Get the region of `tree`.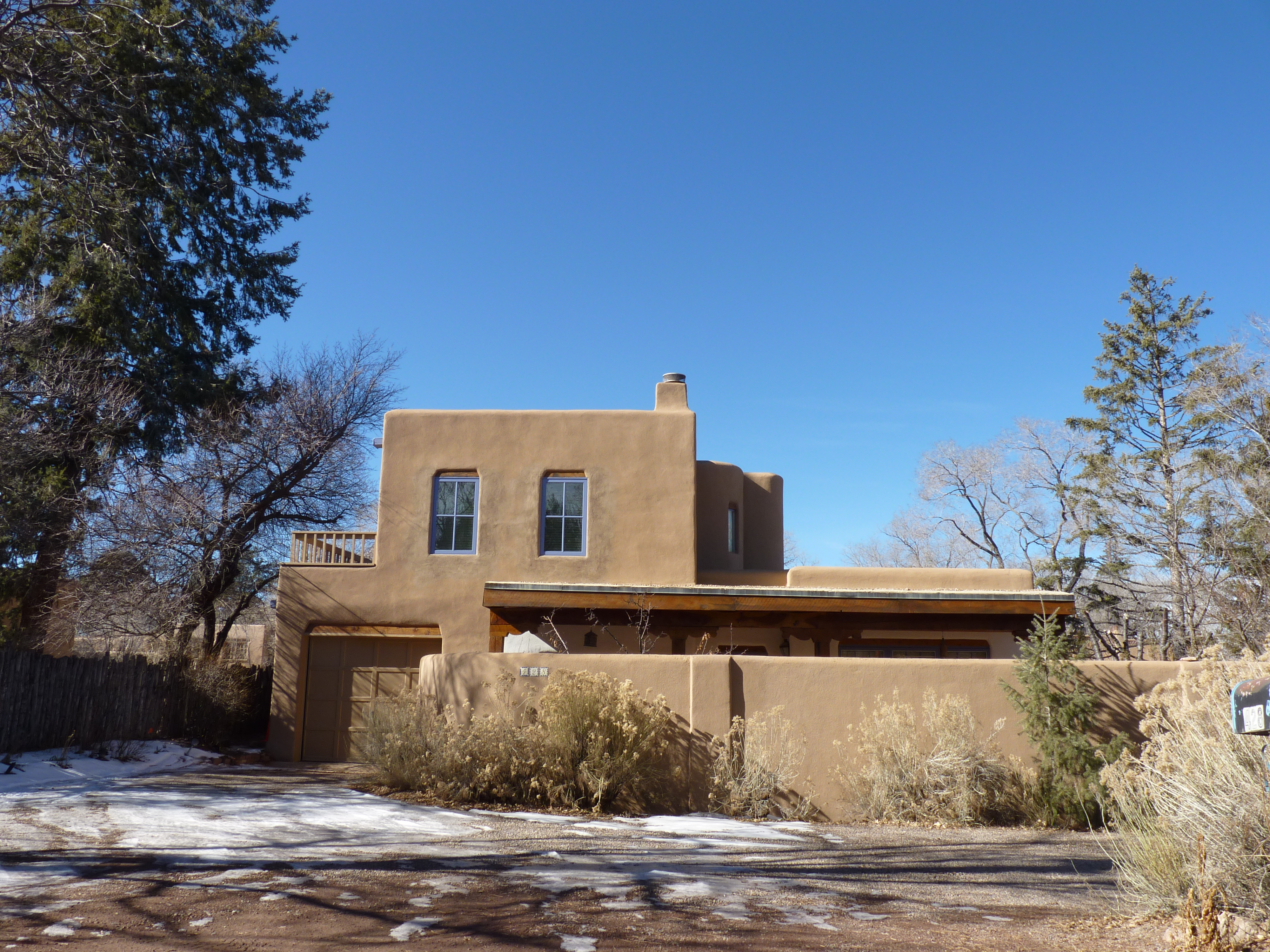
(left=0, top=0, right=109, bottom=237).
